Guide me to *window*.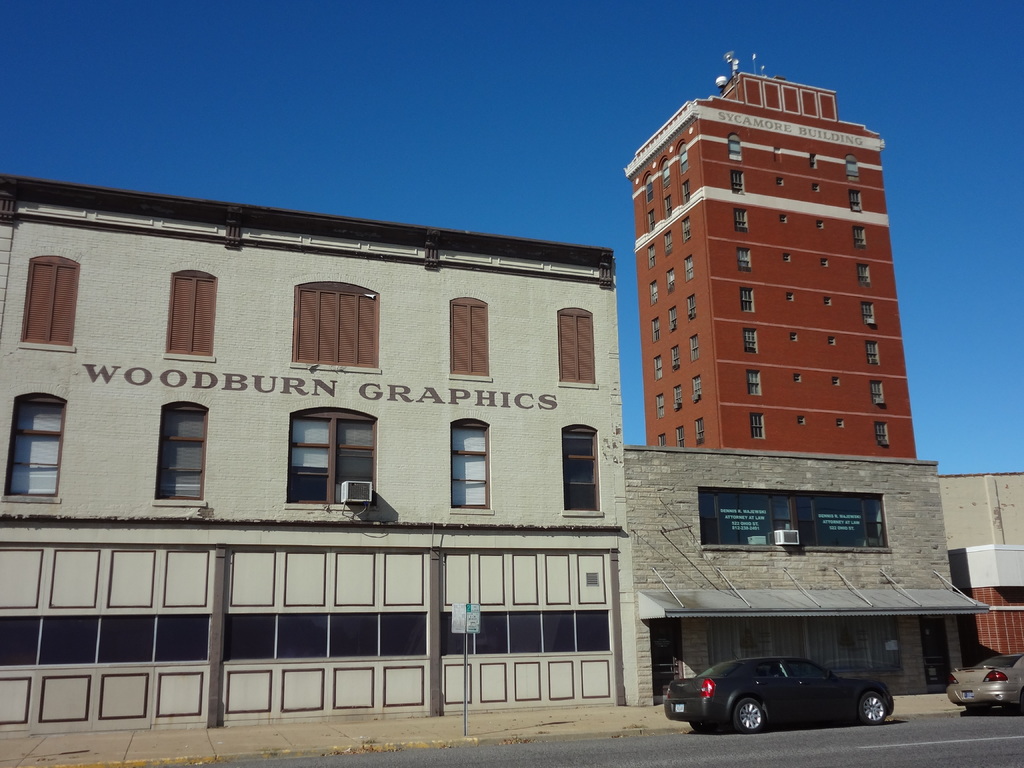
Guidance: bbox=[785, 293, 795, 301].
